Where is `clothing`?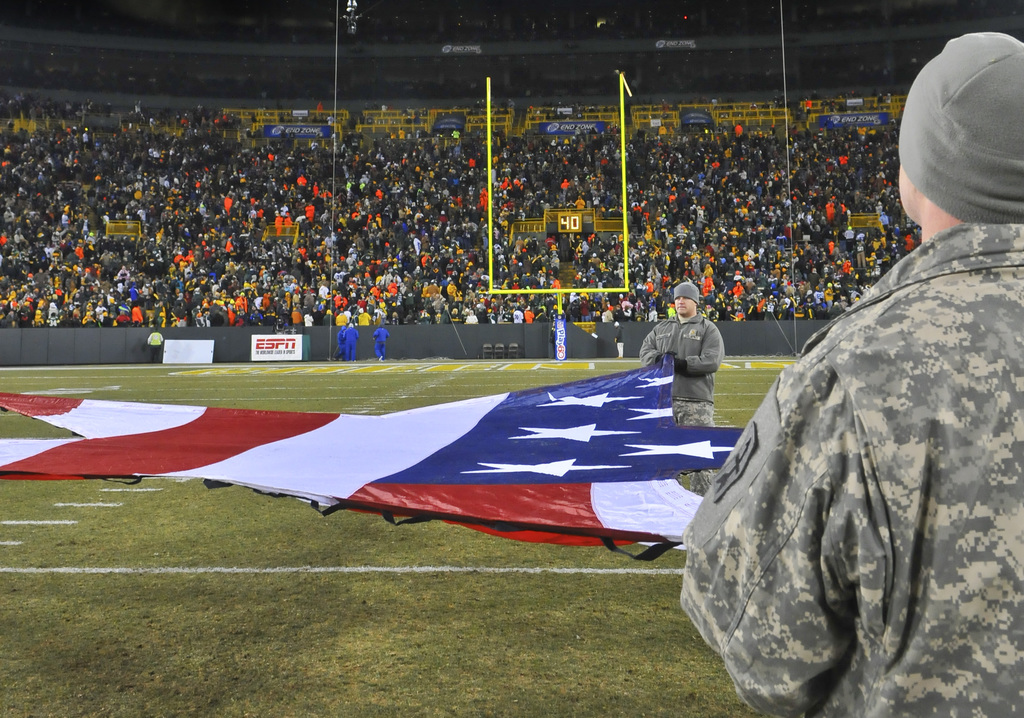
(x1=373, y1=284, x2=381, y2=301).
